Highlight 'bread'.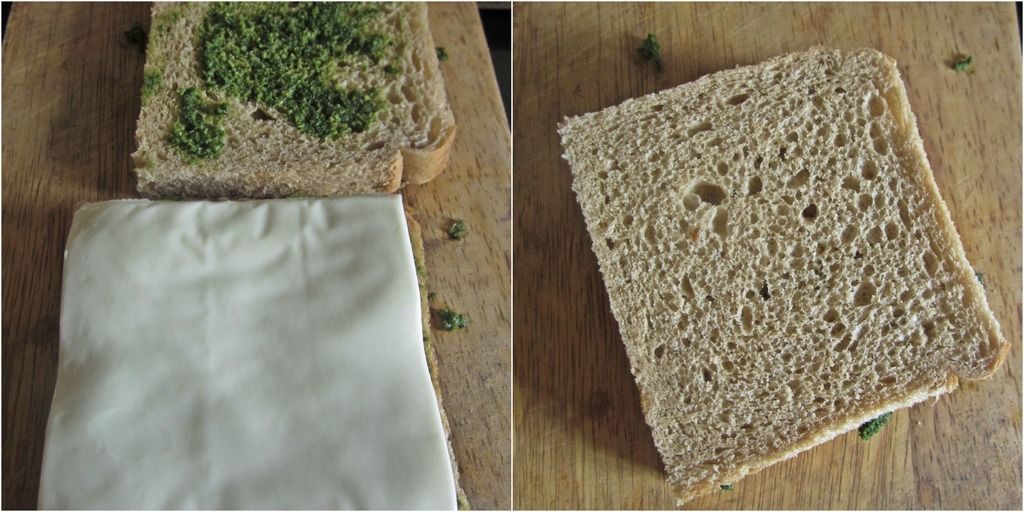
Highlighted region: (left=140, top=0, right=453, bottom=193).
